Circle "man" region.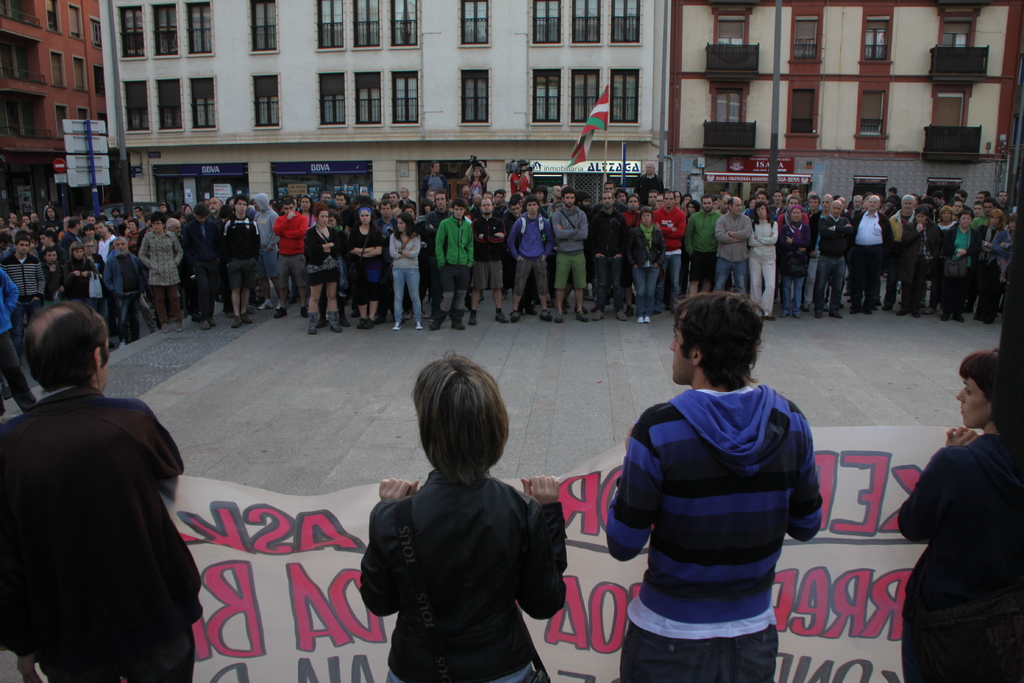
Region: locate(777, 199, 810, 310).
